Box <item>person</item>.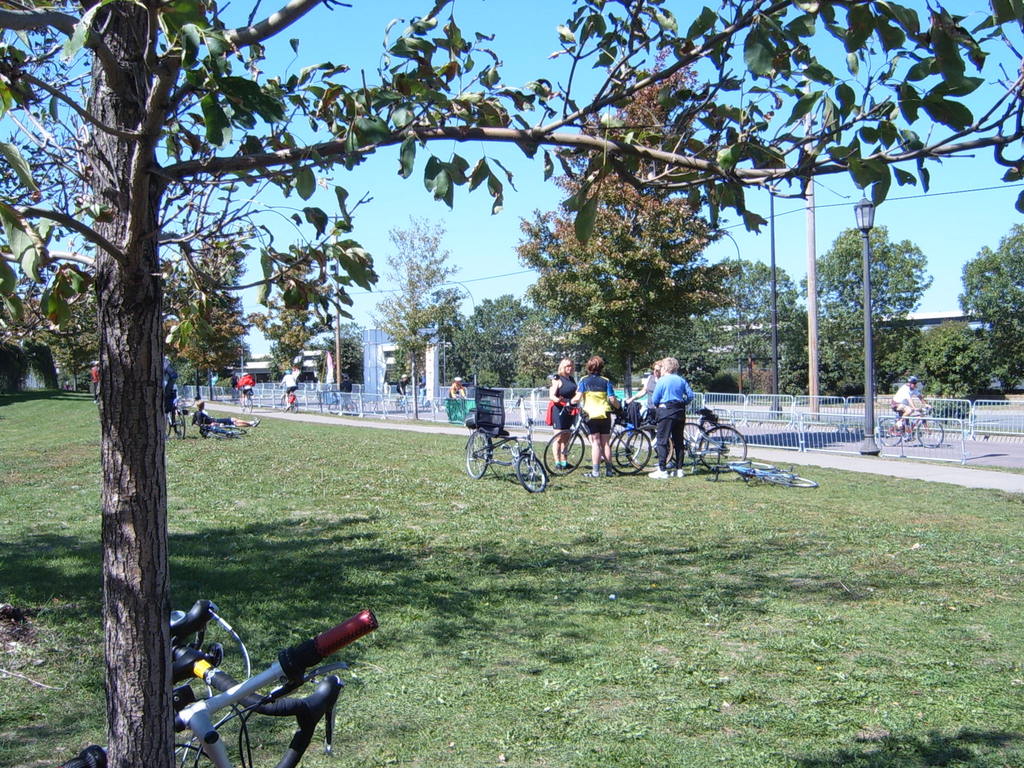
[568,359,628,476].
